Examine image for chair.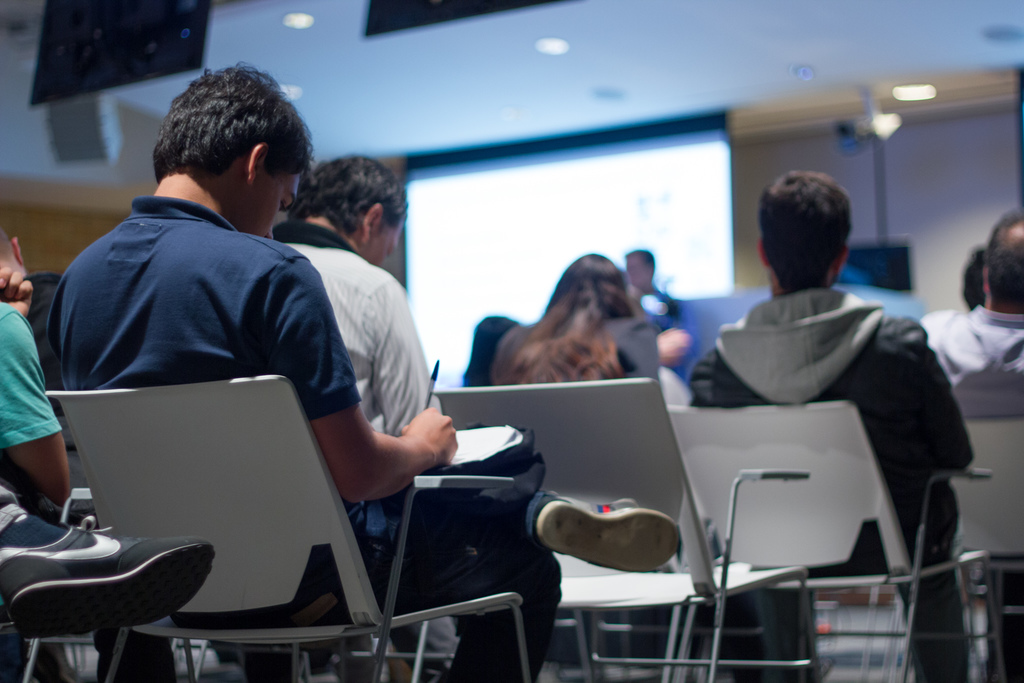
Examination result: detection(4, 383, 444, 682).
